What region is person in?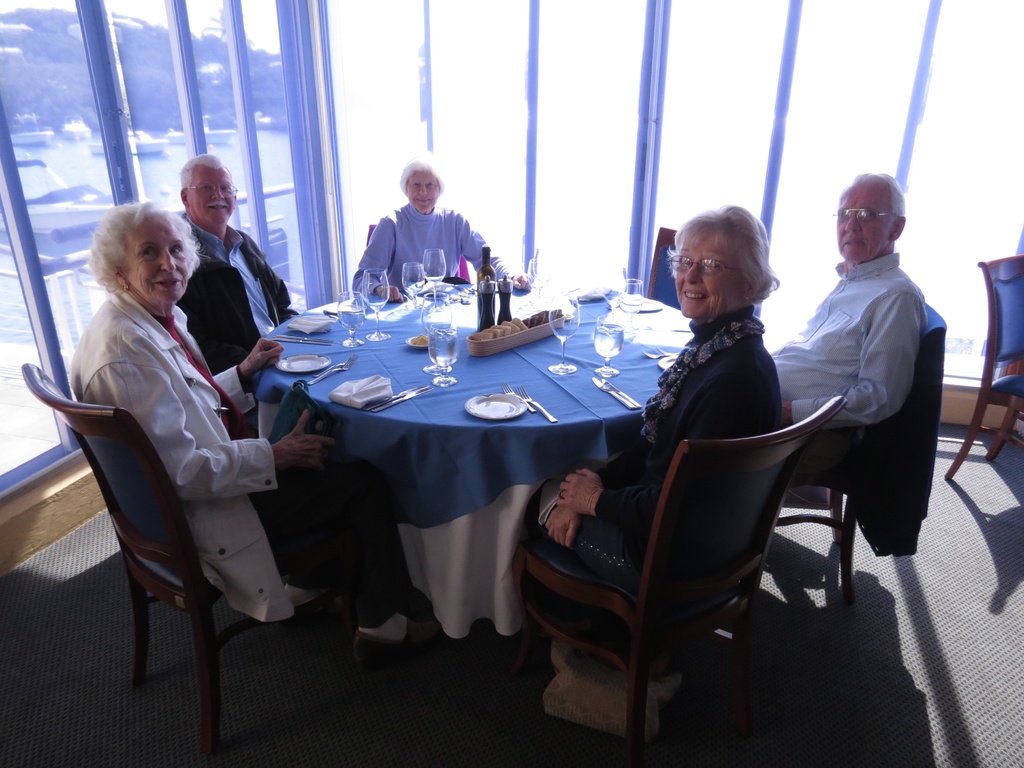
crop(523, 205, 789, 607).
